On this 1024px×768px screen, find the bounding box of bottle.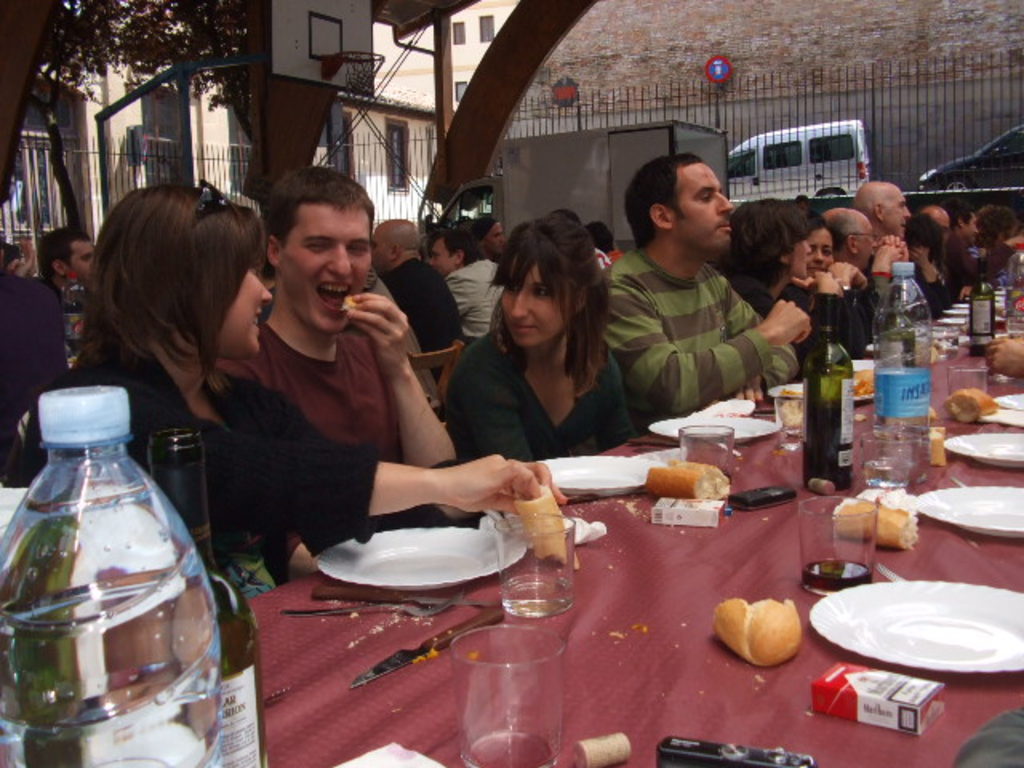
Bounding box: [left=880, top=298, right=920, bottom=360].
